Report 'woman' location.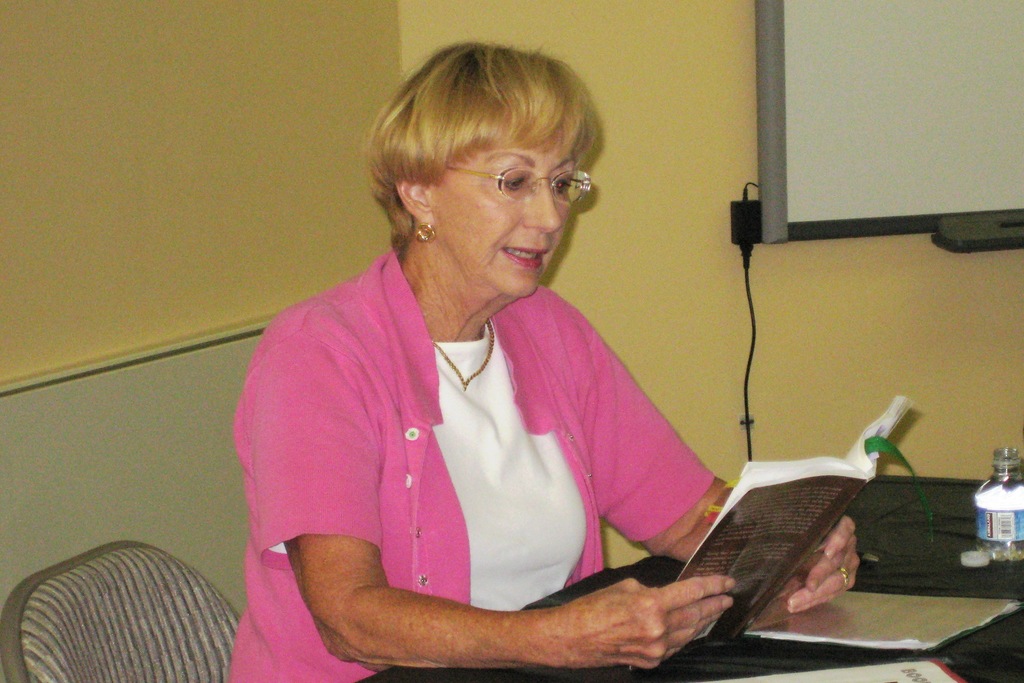
Report: region(211, 60, 786, 672).
